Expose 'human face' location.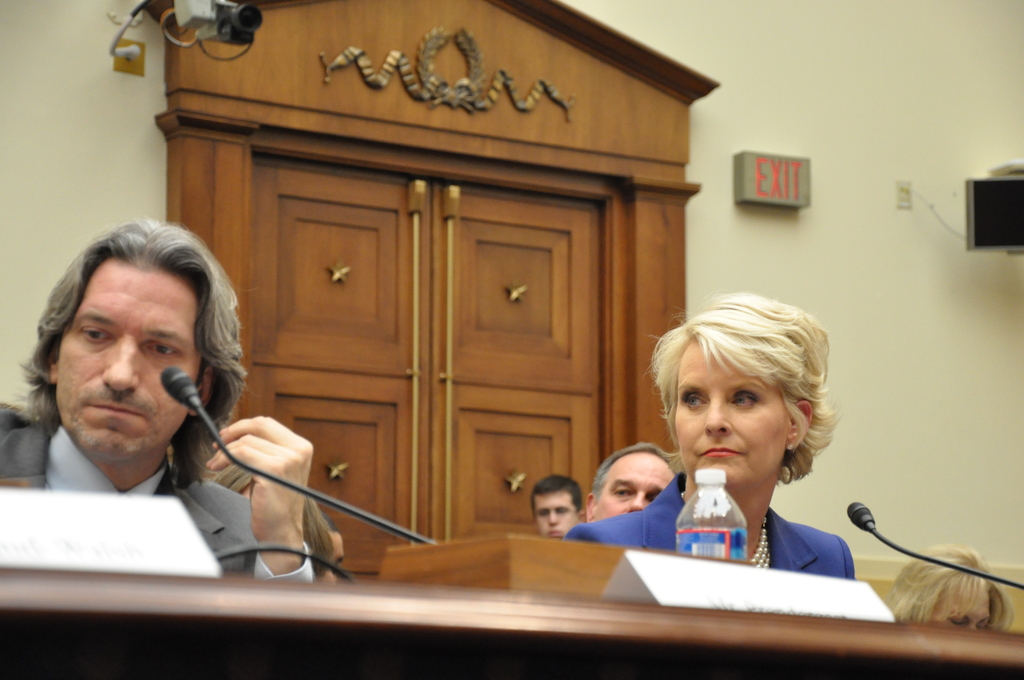
Exposed at (left=937, top=579, right=995, bottom=631).
